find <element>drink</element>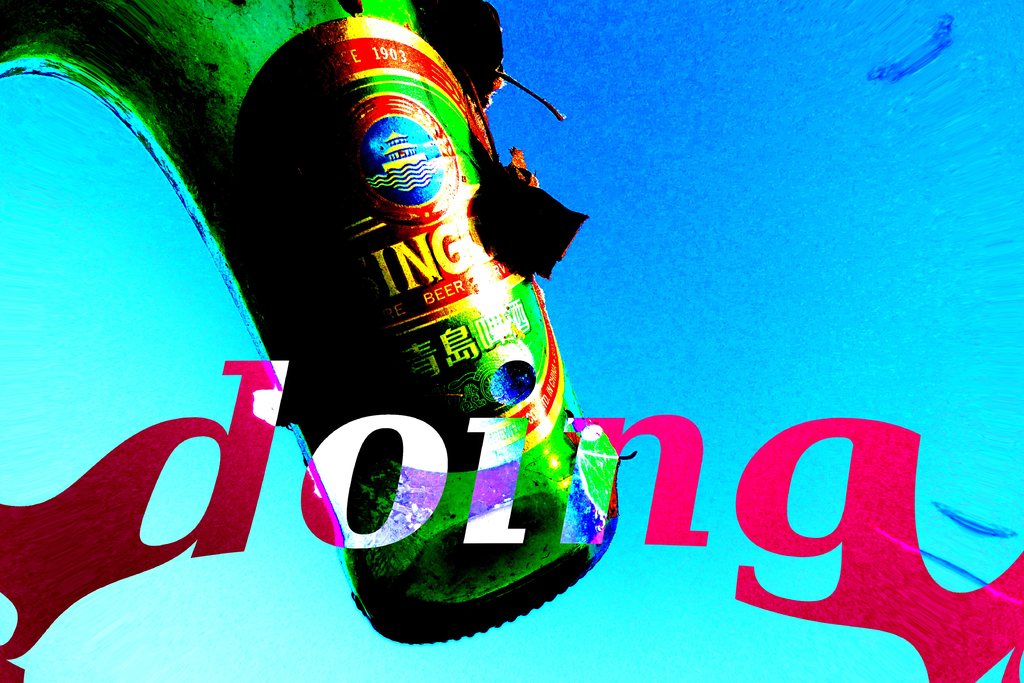
[x1=153, y1=20, x2=643, y2=659]
